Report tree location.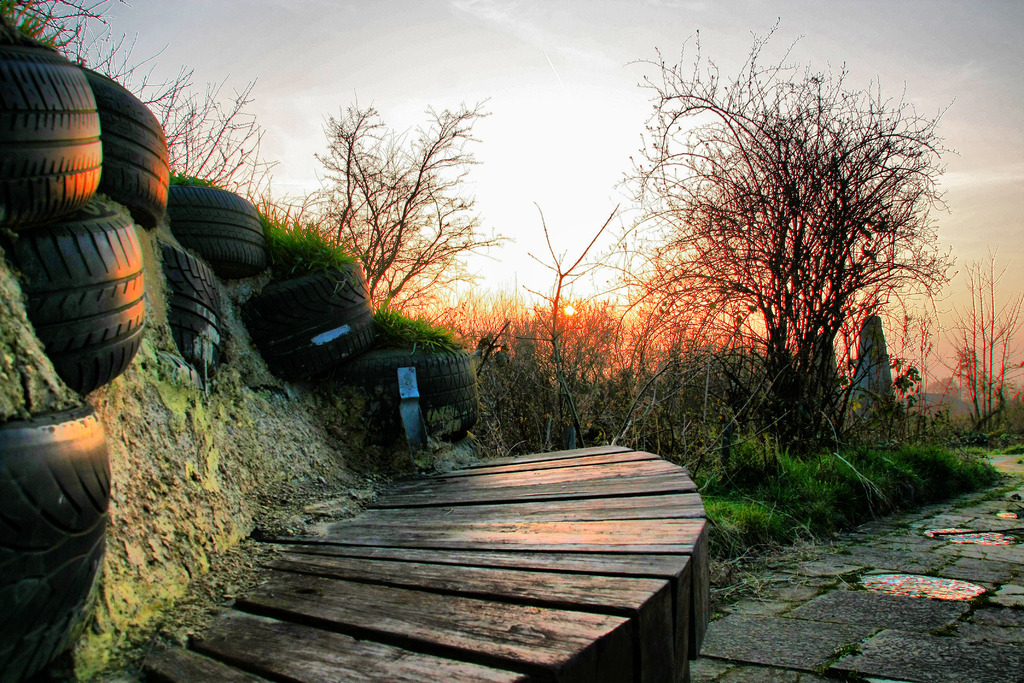
Report: left=275, top=85, right=499, bottom=318.
